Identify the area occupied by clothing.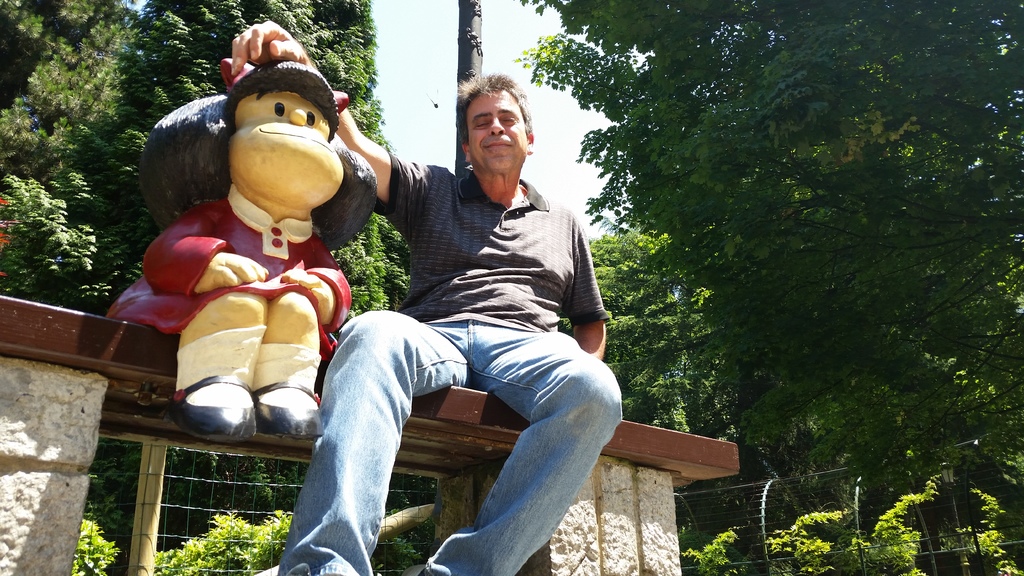
Area: box(172, 82, 608, 538).
